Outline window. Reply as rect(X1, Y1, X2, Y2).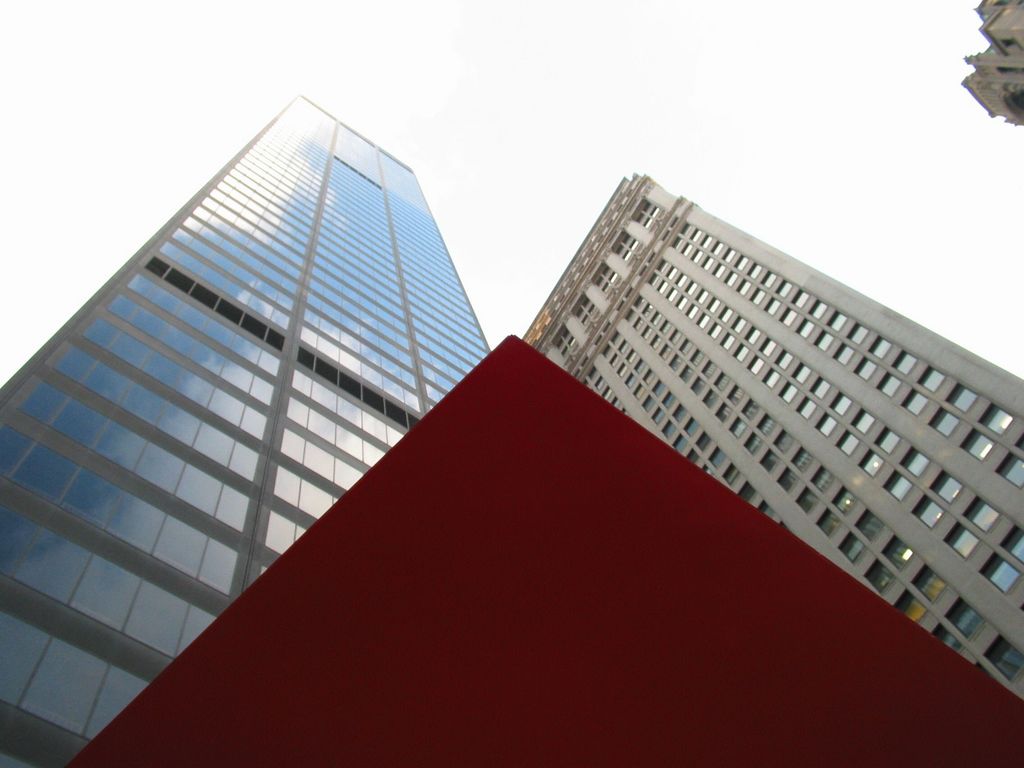
rect(731, 317, 747, 333).
